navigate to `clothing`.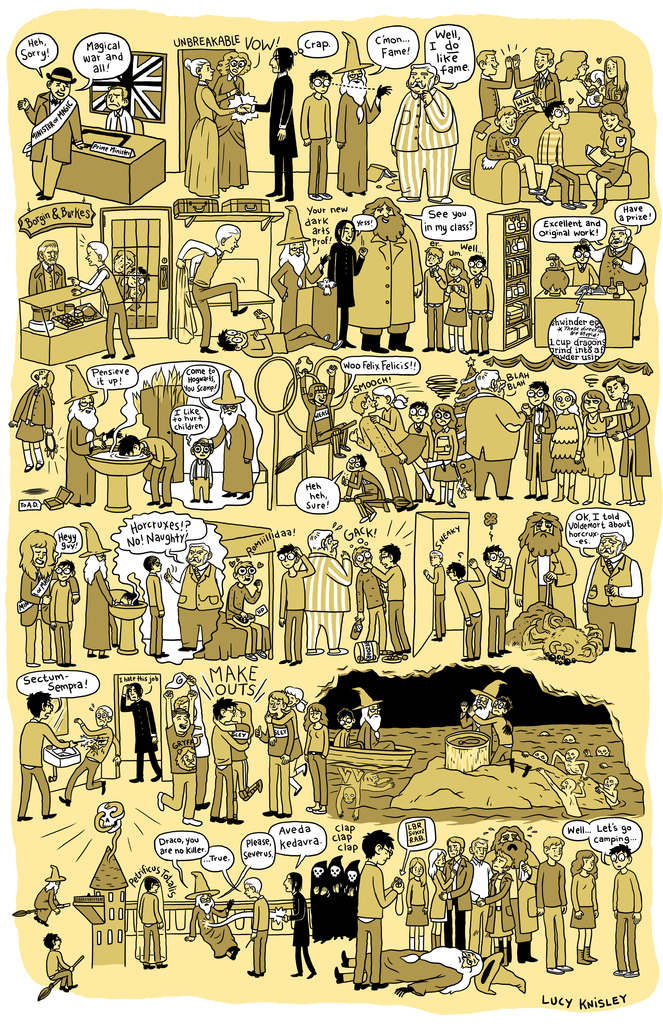
Navigation target: <box>422,266,446,349</box>.
